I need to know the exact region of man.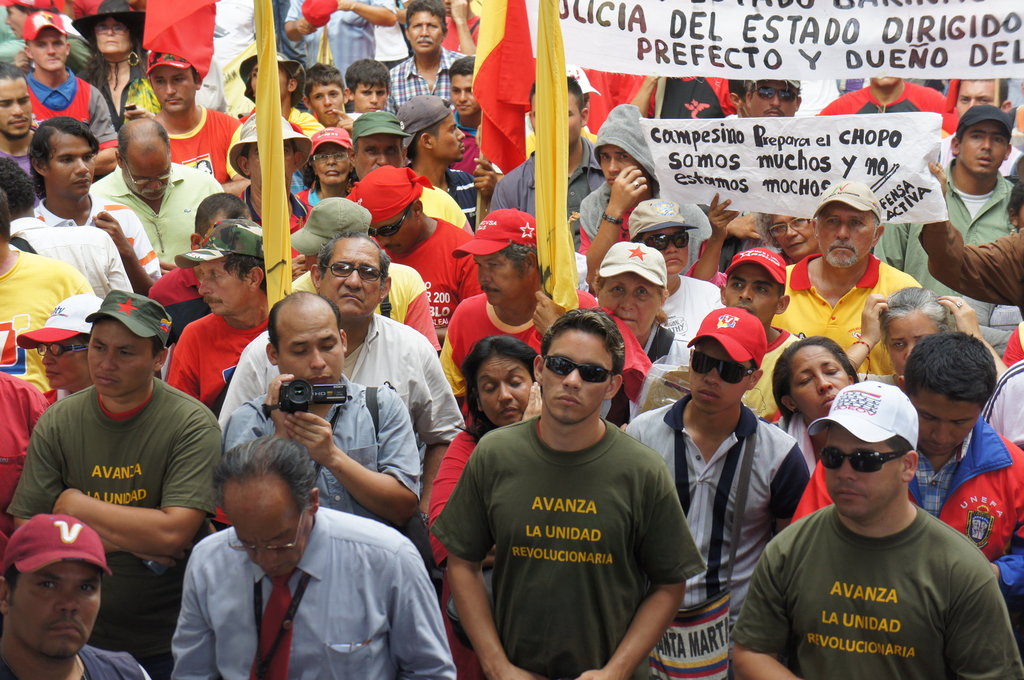
Region: detection(0, 190, 95, 391).
